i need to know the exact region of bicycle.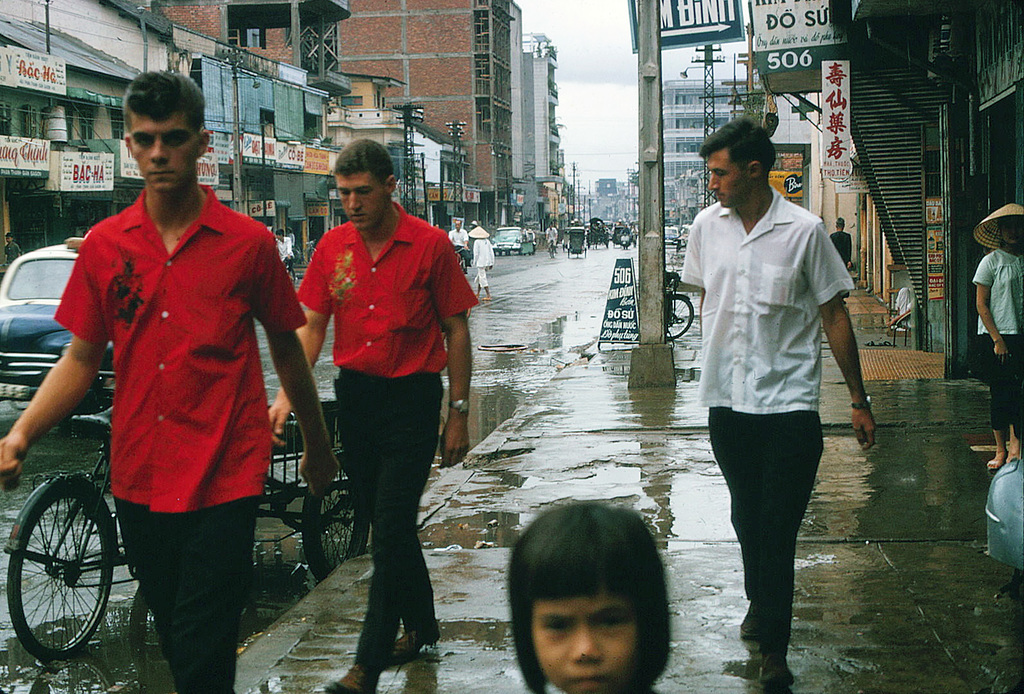
Region: (3, 398, 364, 660).
